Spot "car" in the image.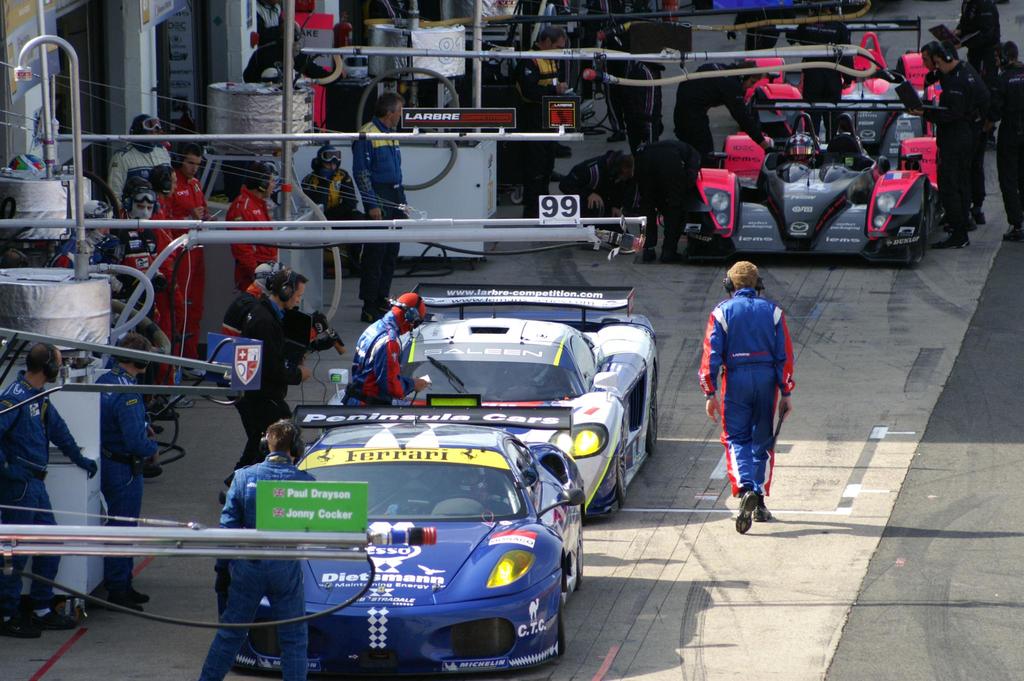
"car" found at Rect(742, 15, 943, 169).
